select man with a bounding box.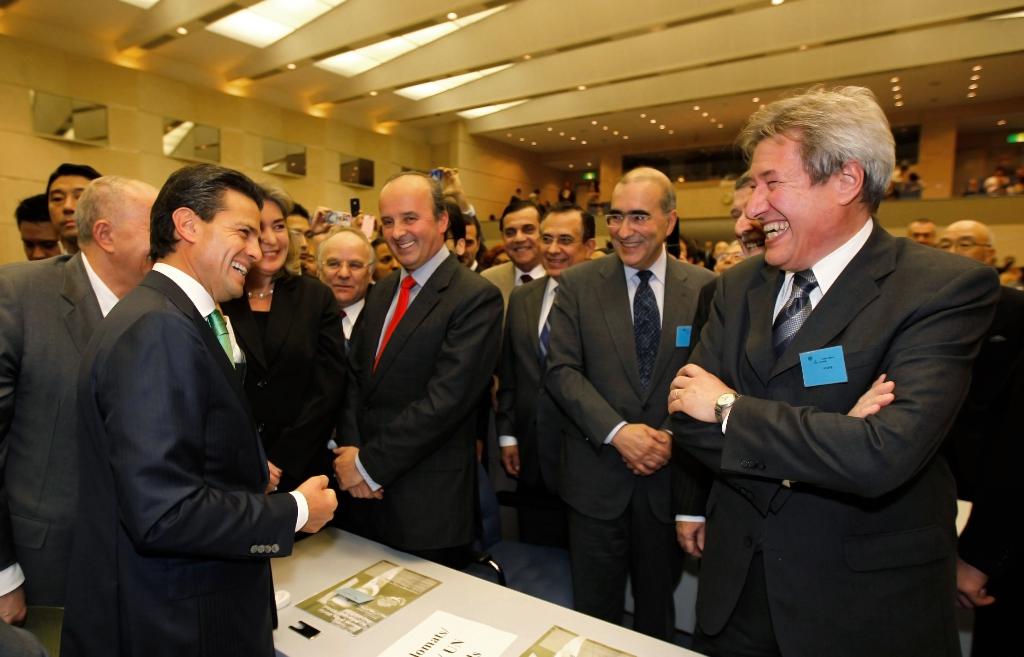
{"left": 315, "top": 228, "right": 378, "bottom": 361}.
